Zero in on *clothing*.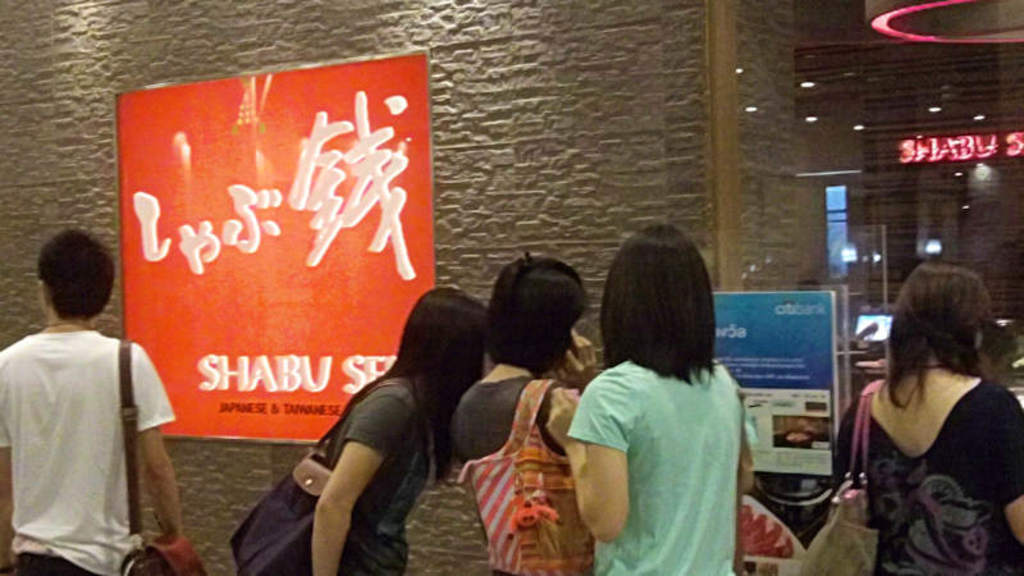
Zeroed in: [left=564, top=358, right=751, bottom=575].
